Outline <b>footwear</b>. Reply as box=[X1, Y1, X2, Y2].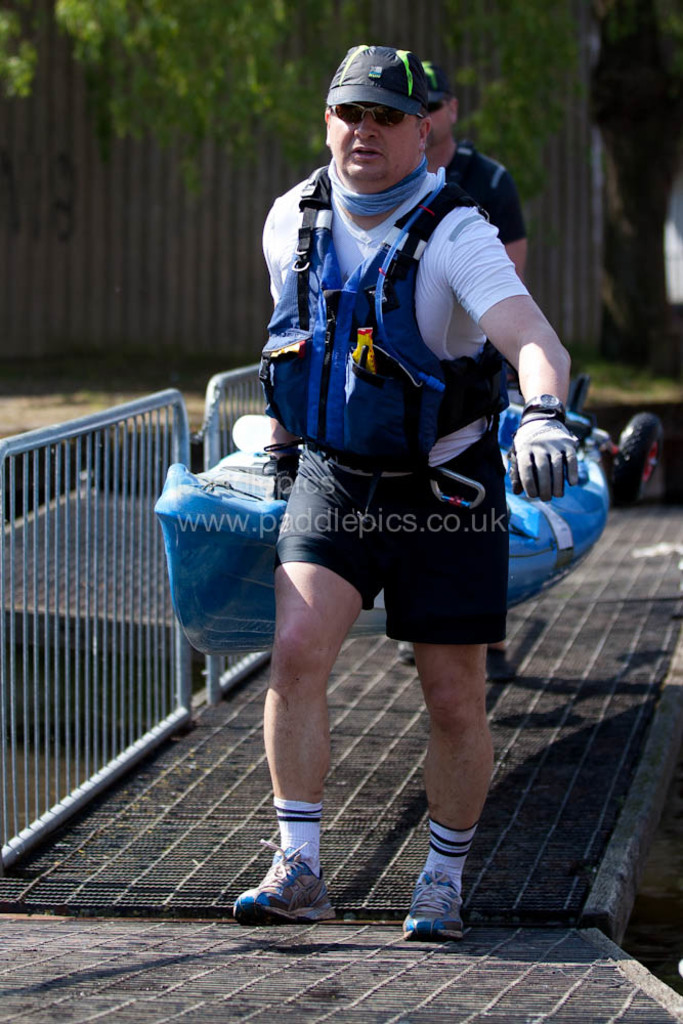
box=[241, 840, 326, 929].
